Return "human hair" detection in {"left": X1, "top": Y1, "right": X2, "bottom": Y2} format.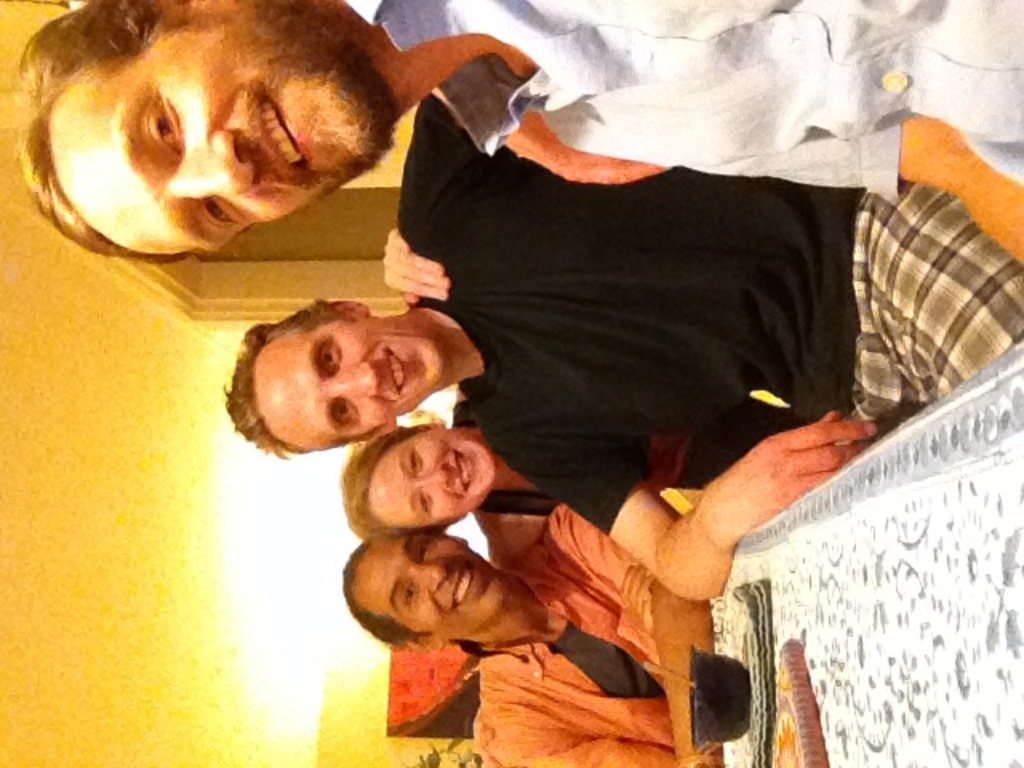
{"left": 221, "top": 299, "right": 357, "bottom": 459}.
